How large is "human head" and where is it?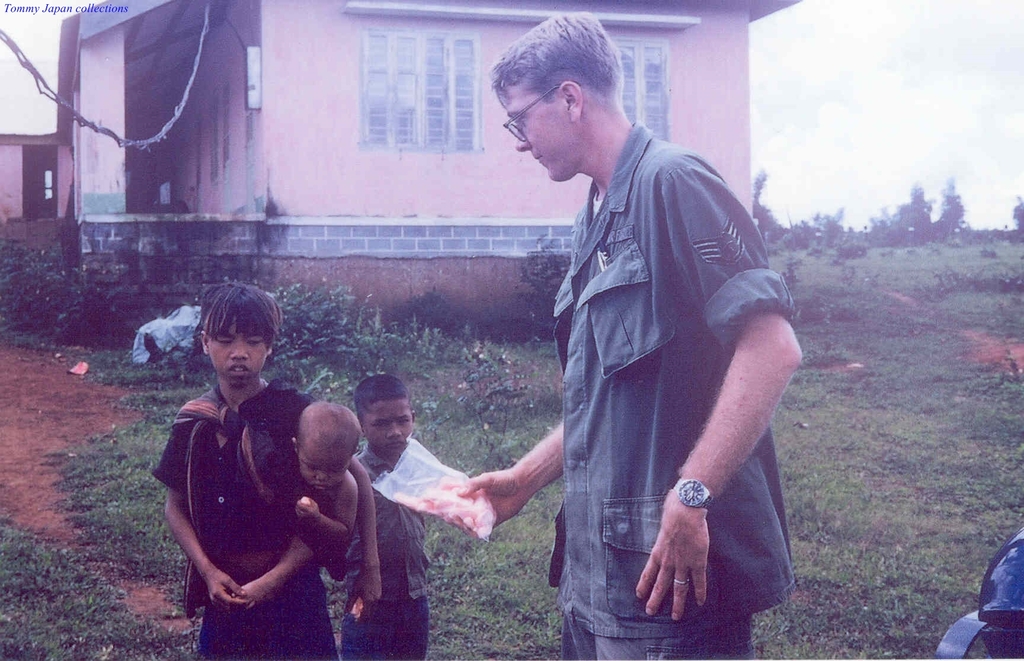
Bounding box: pyautogui.locateOnScreen(282, 405, 355, 499).
